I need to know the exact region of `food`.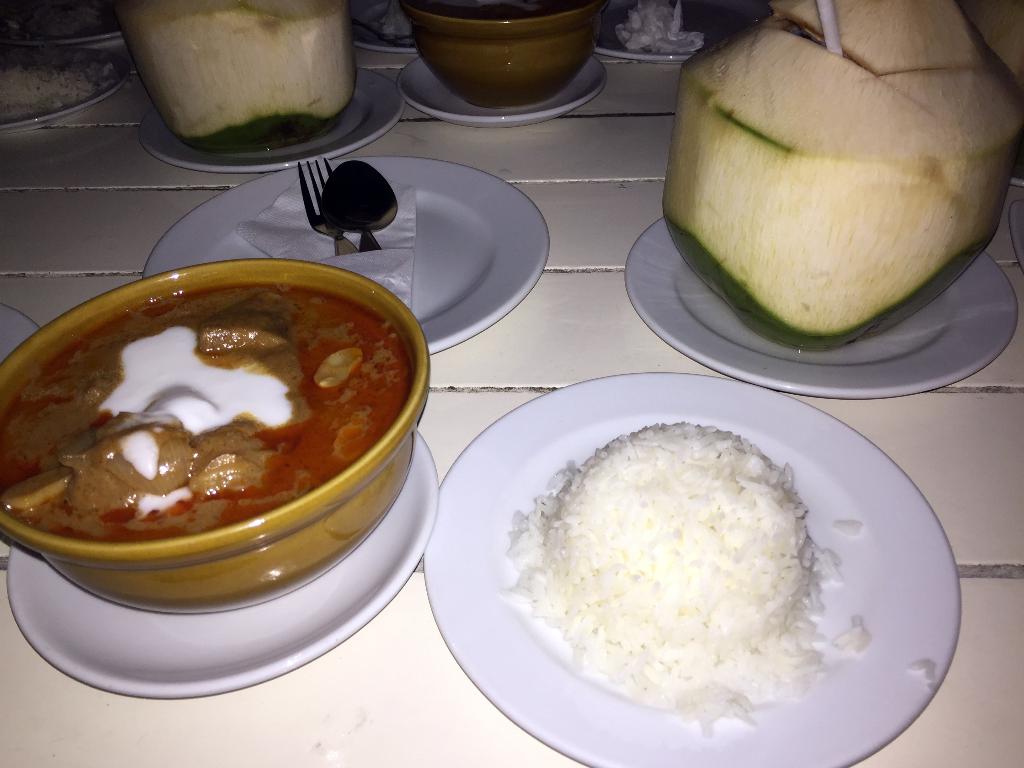
Region: bbox(113, 0, 358, 155).
